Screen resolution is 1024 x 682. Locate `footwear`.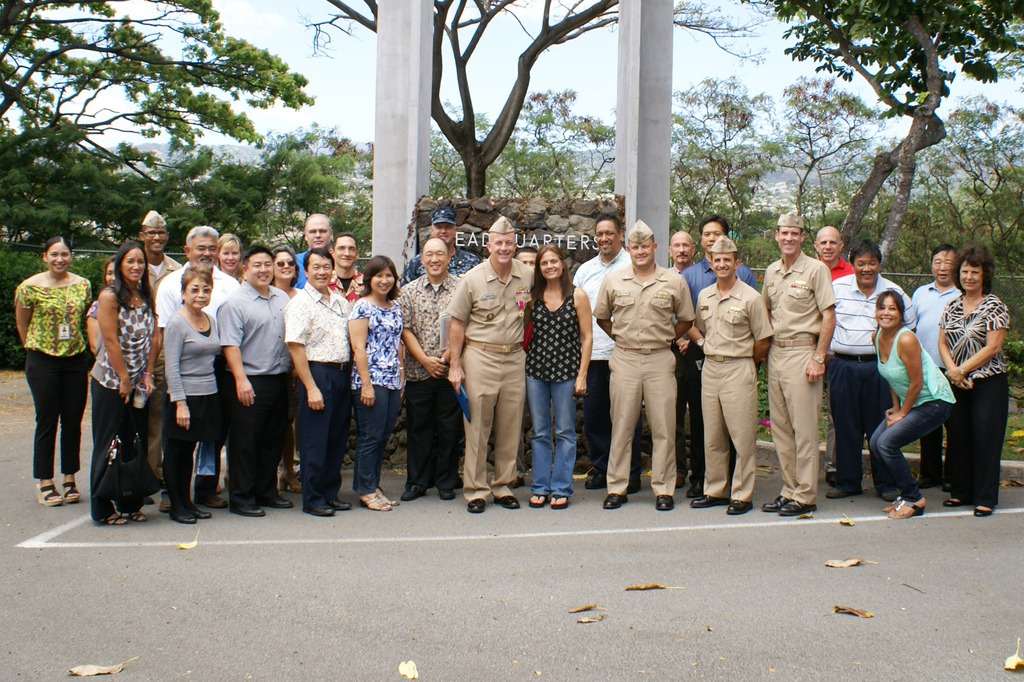
[left=780, top=500, right=814, bottom=519].
